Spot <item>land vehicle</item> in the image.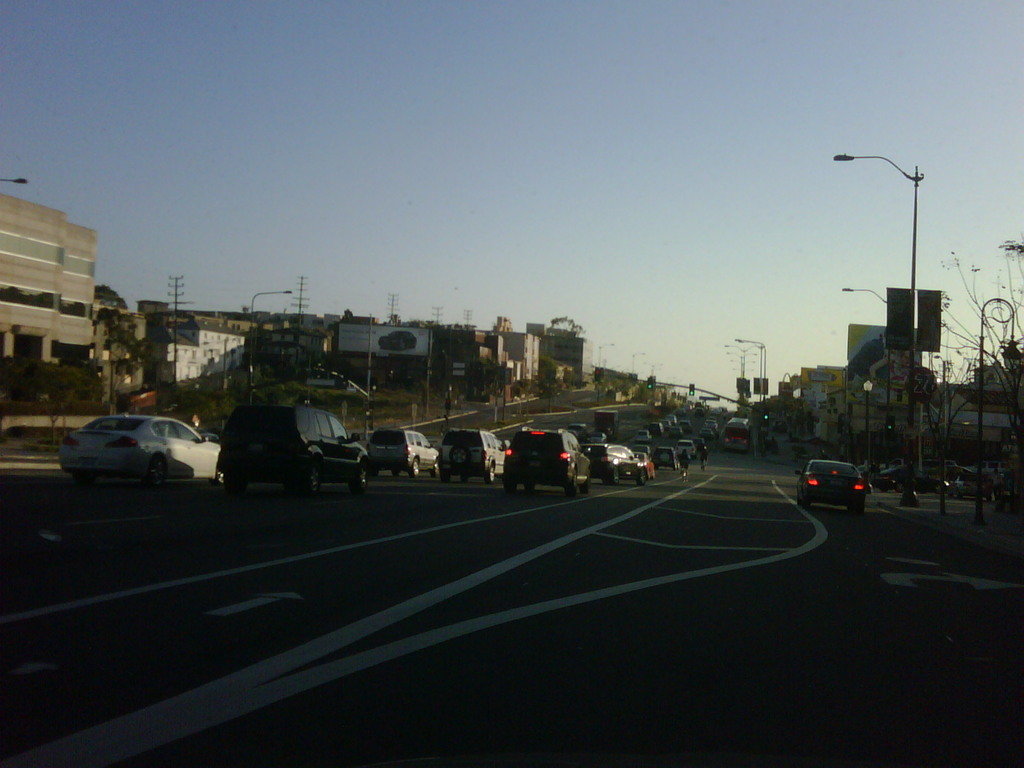
<item>land vehicle</item> found at bbox(880, 463, 940, 488).
